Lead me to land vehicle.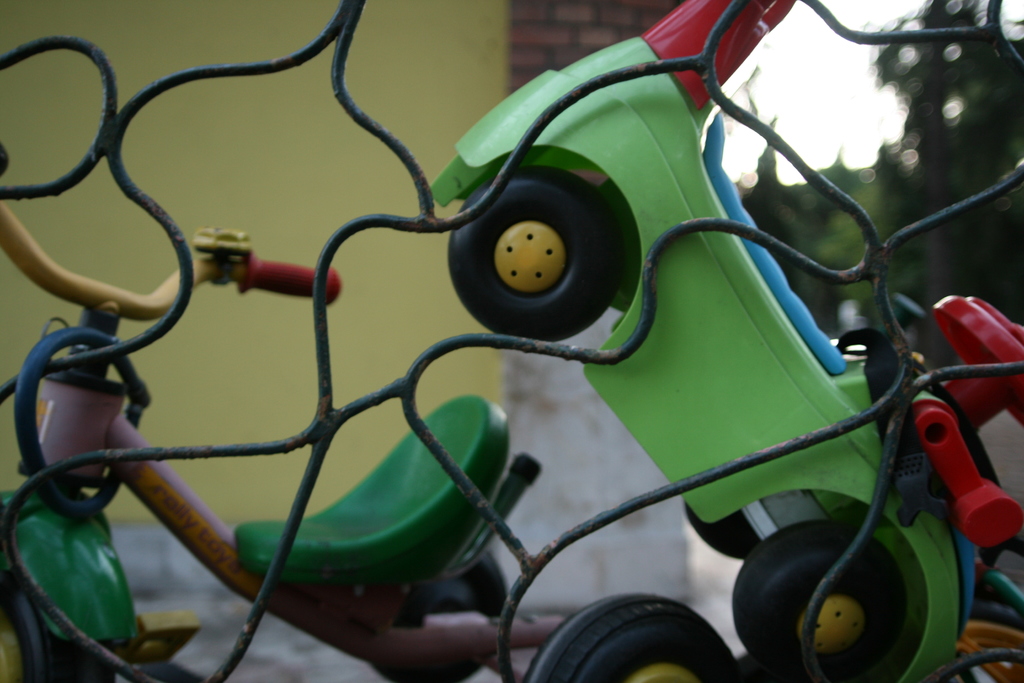
Lead to region(424, 0, 1023, 682).
